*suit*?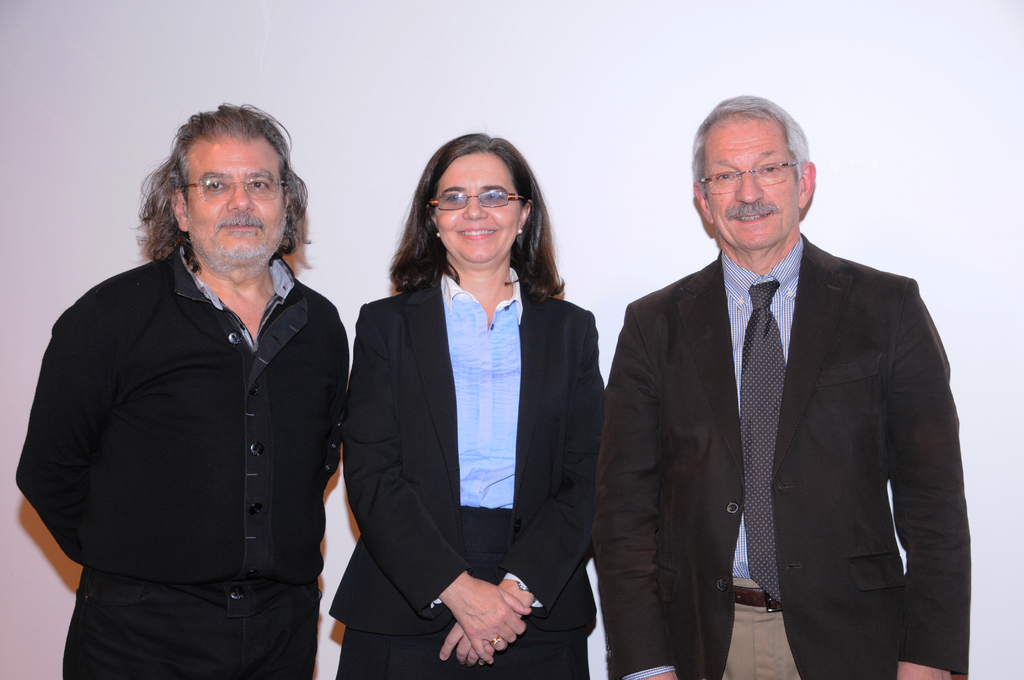
bbox(337, 176, 626, 670)
